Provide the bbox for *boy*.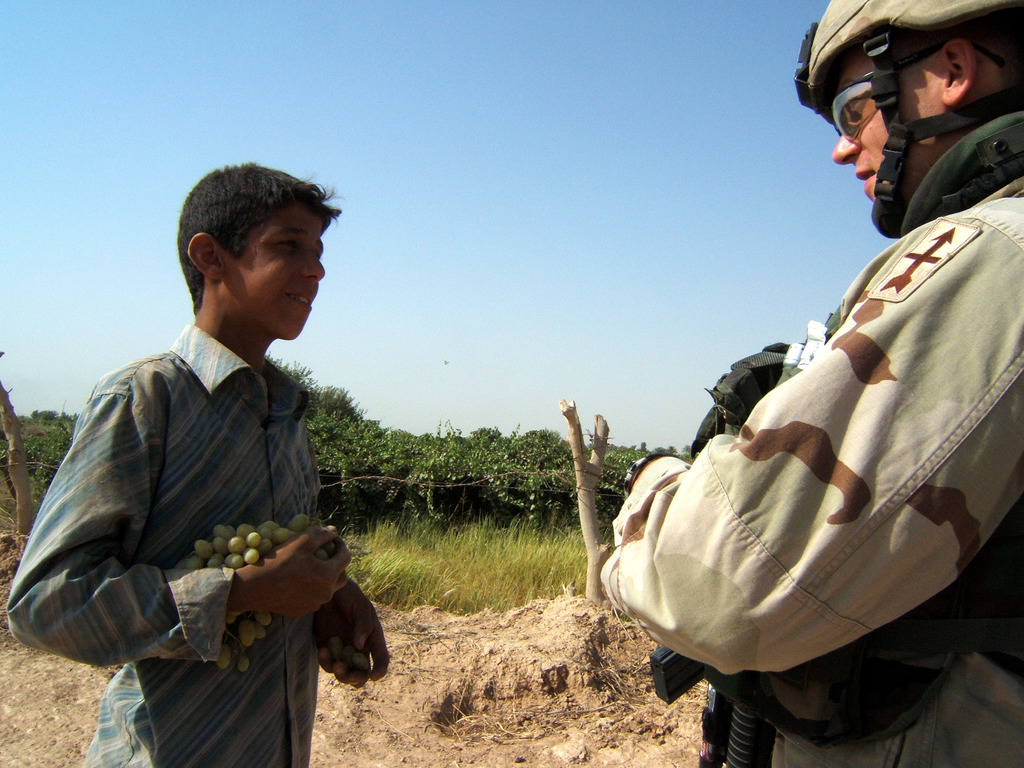
select_region(0, 124, 380, 765).
